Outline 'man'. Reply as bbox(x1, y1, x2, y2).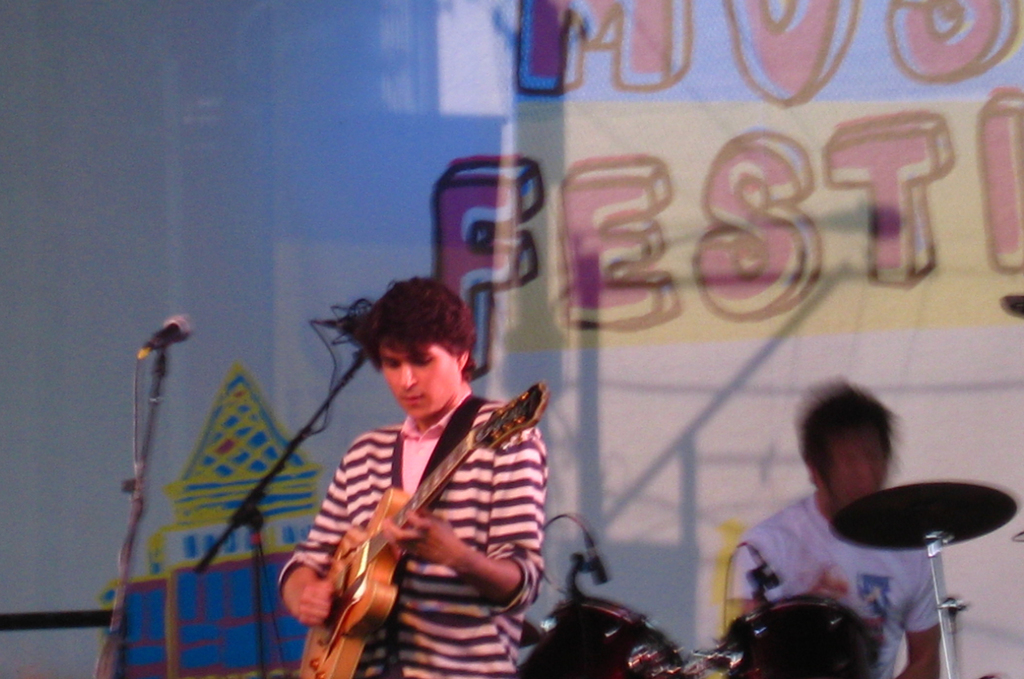
bbox(733, 383, 949, 678).
